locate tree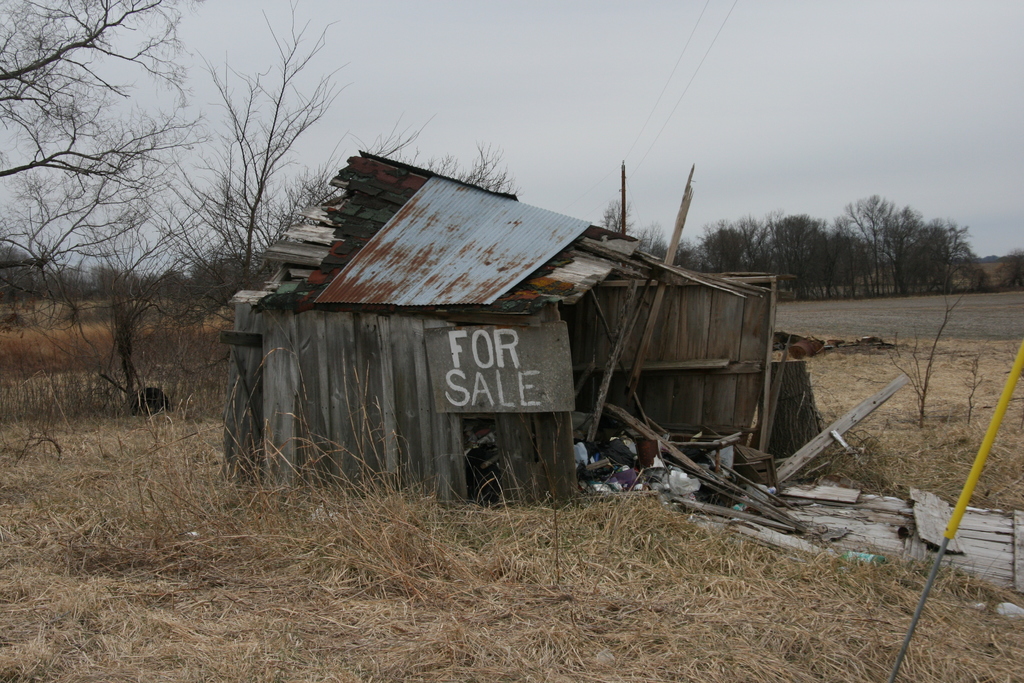
(x1=689, y1=212, x2=786, y2=281)
